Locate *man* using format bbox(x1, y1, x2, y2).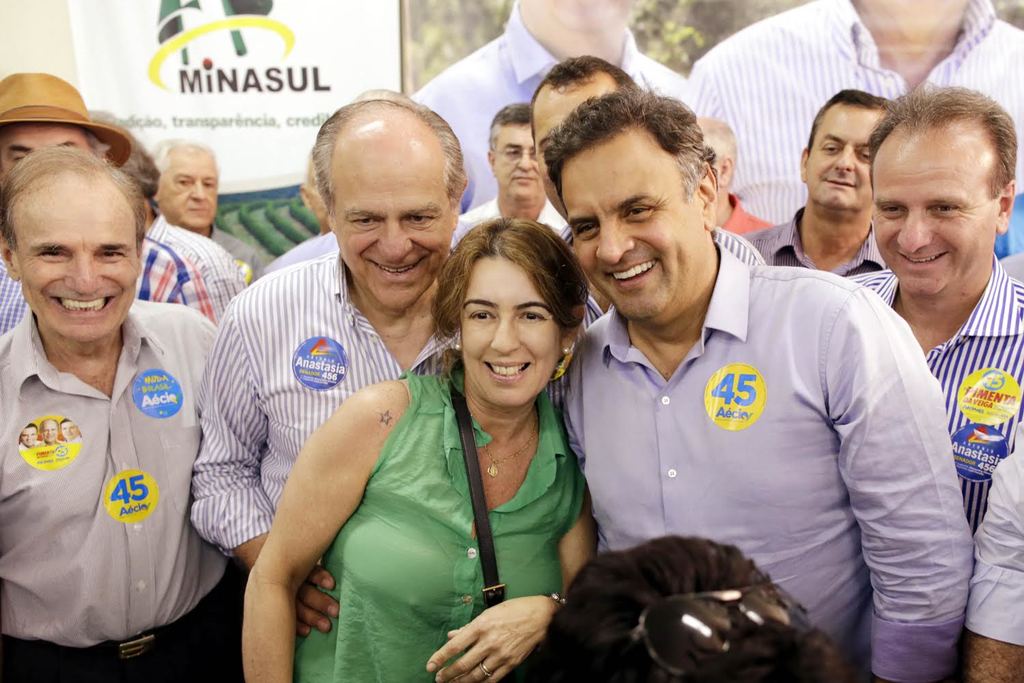
bbox(748, 89, 886, 280).
